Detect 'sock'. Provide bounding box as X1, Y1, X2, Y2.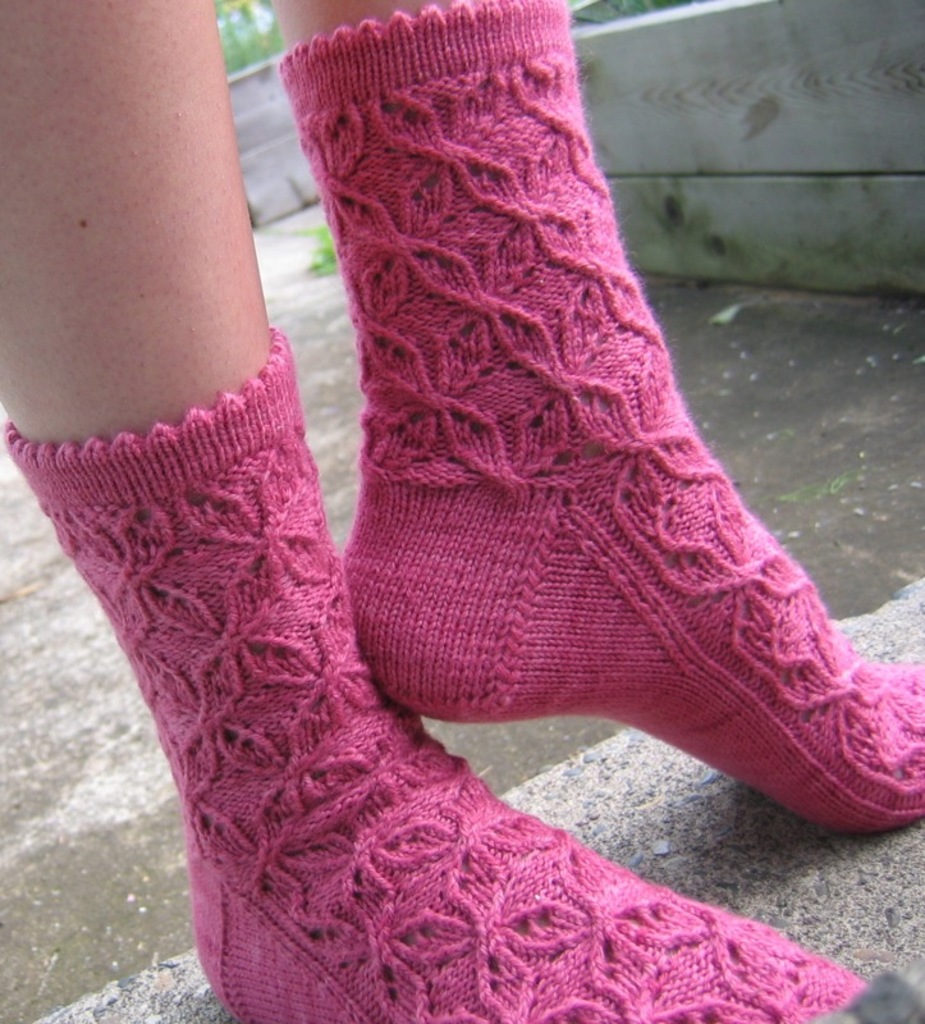
0, 324, 924, 1023.
